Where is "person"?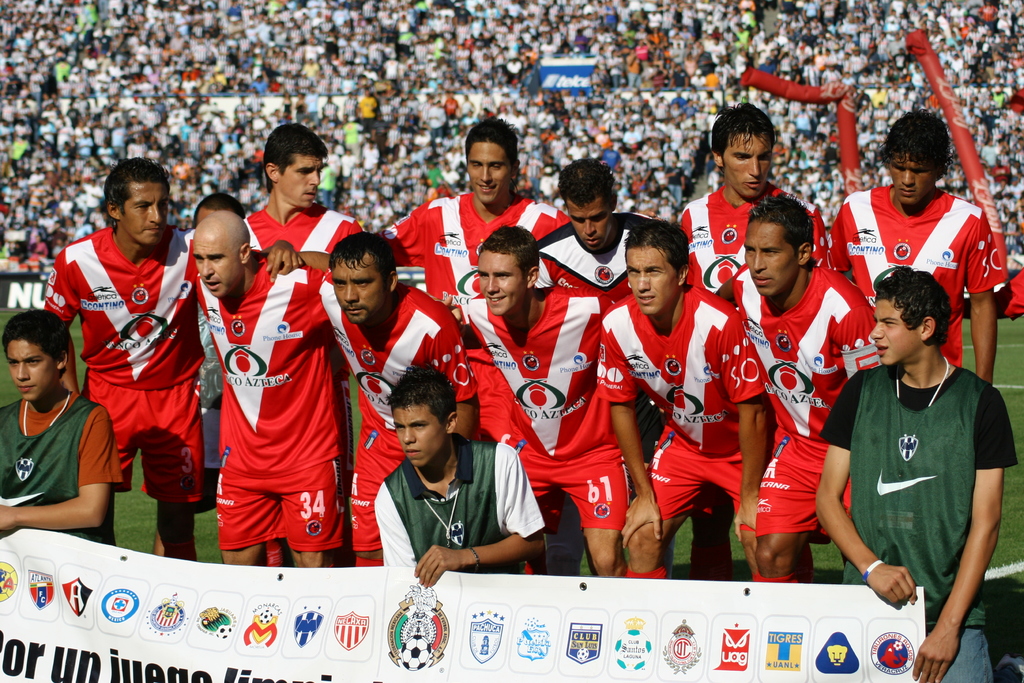
[375,358,547,589].
